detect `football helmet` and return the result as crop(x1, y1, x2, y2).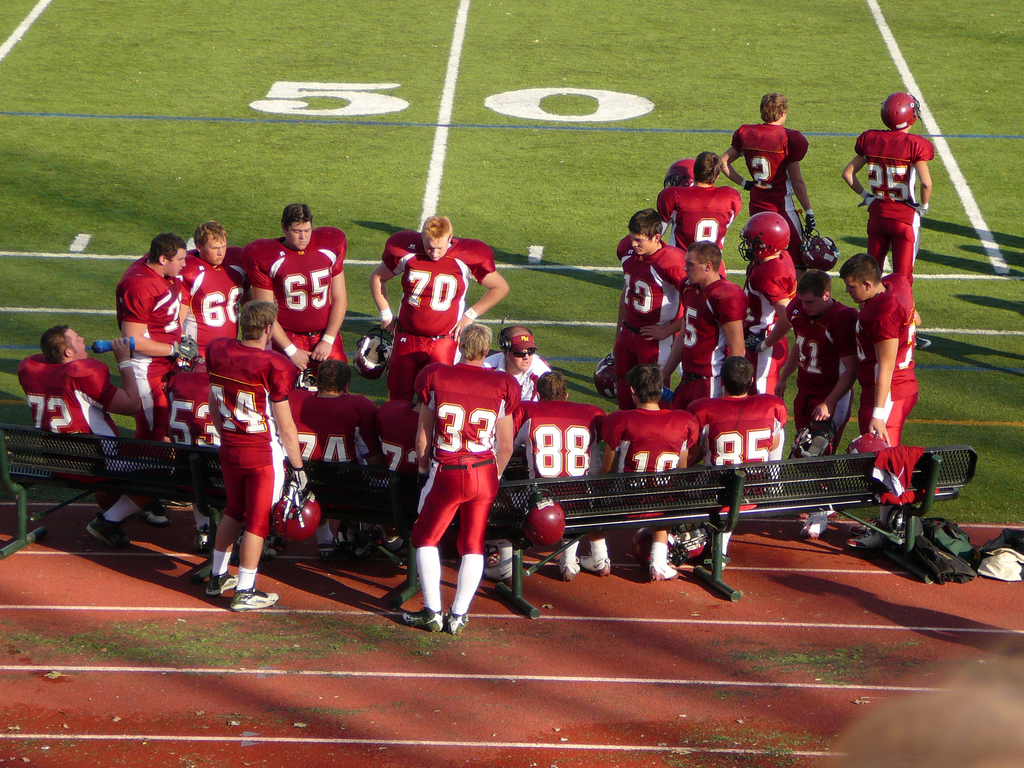
crop(850, 430, 887, 462).
